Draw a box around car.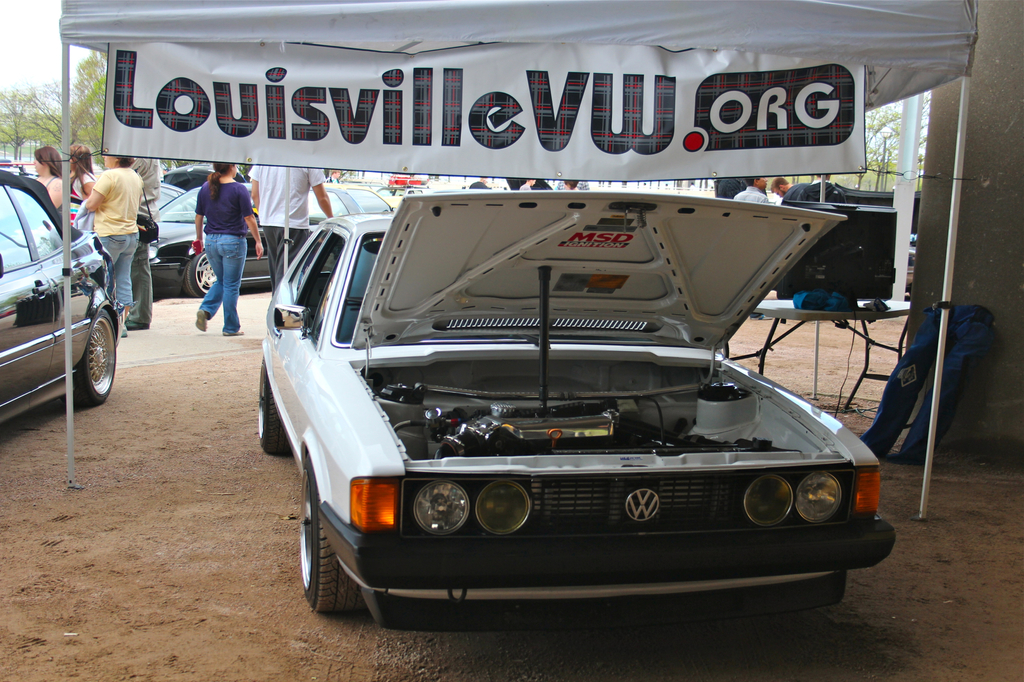
[0,169,118,407].
